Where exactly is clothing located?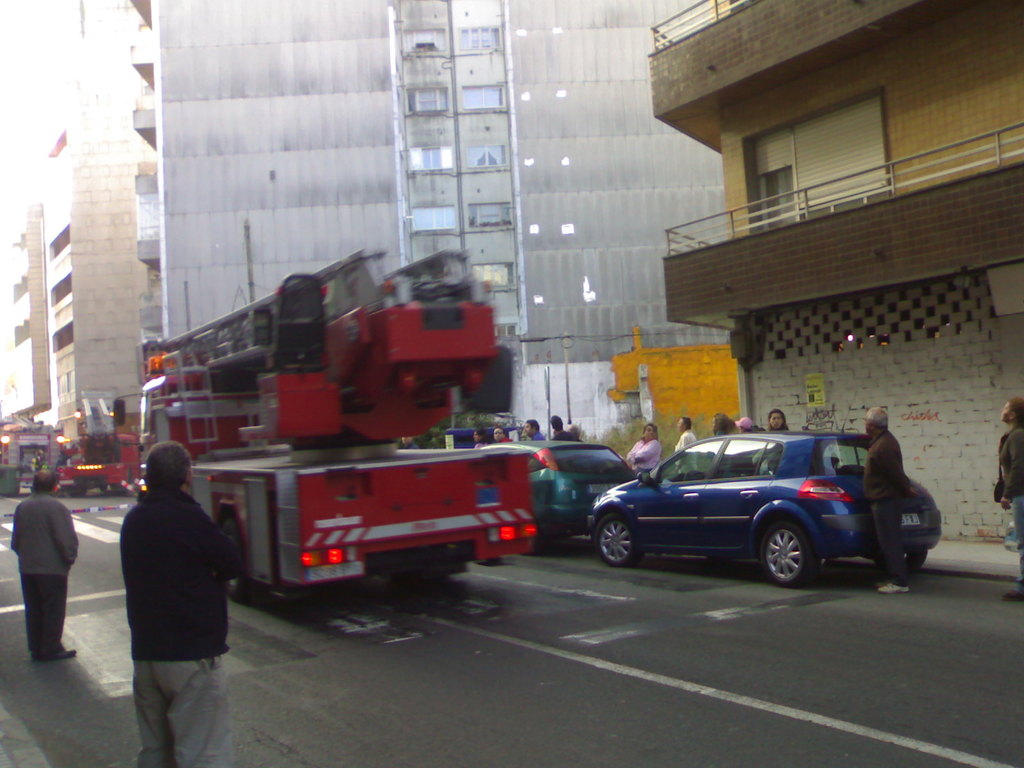
Its bounding box is pyautogui.locateOnScreen(552, 429, 577, 442).
